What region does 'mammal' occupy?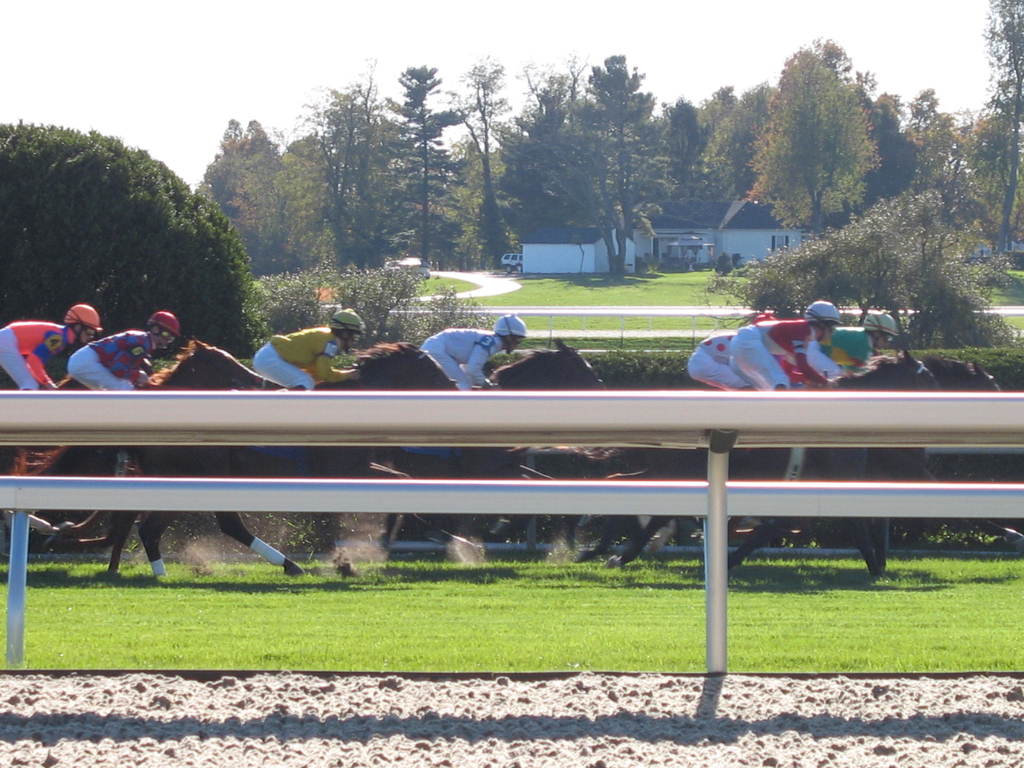
x1=737 y1=299 x2=846 y2=403.
